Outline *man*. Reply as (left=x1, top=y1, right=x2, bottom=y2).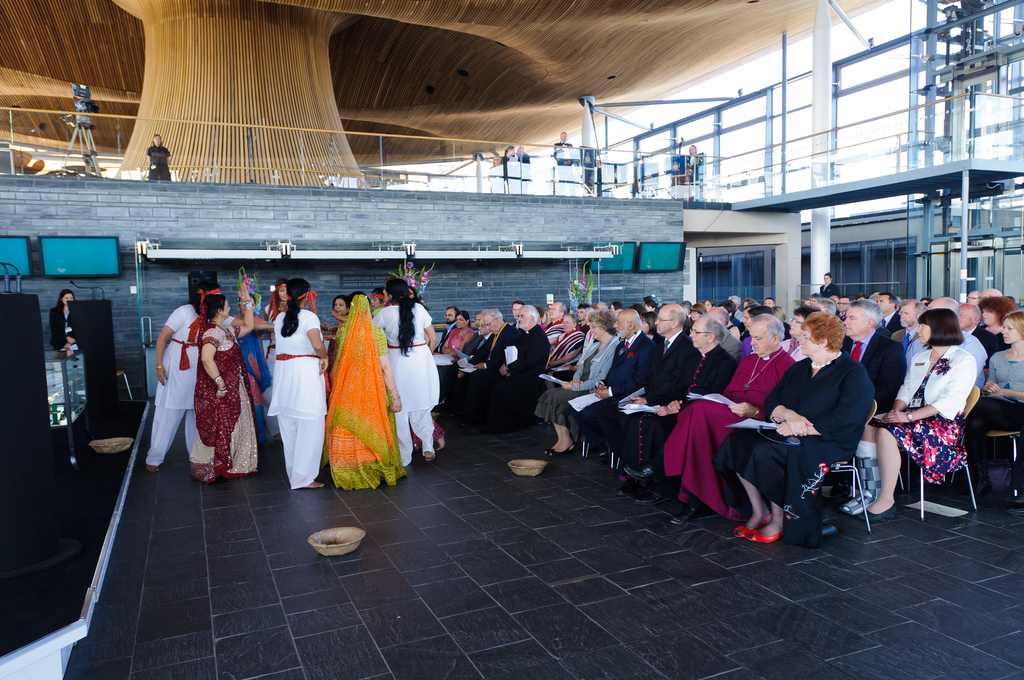
(left=921, top=291, right=987, bottom=378).
